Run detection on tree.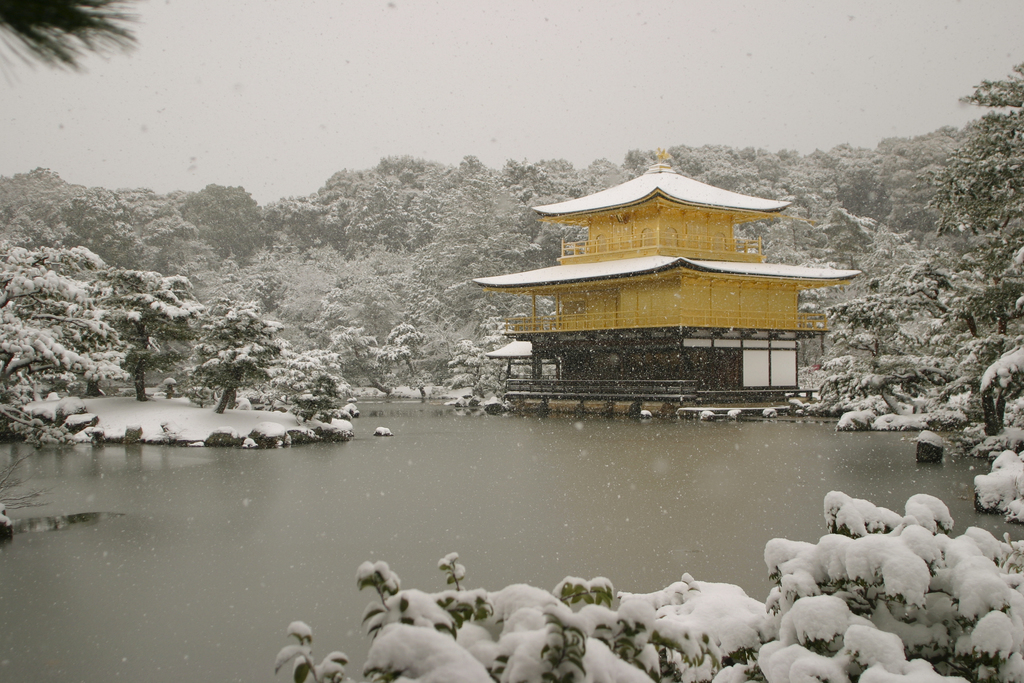
Result: 83:268:204:404.
